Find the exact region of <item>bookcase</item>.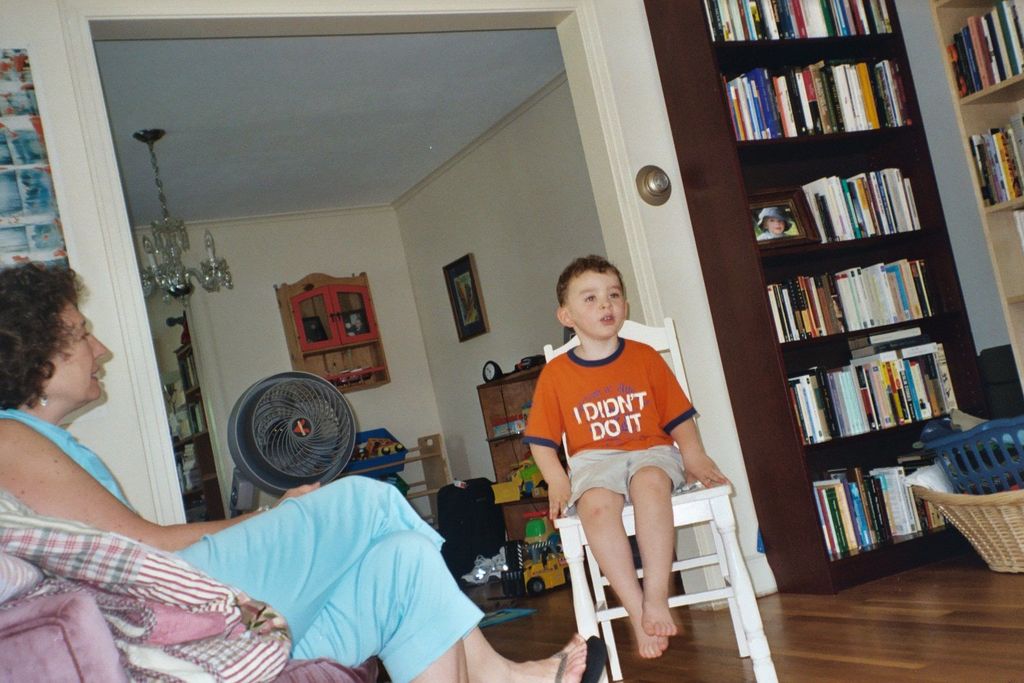
Exact region: <region>929, 0, 1023, 397</region>.
